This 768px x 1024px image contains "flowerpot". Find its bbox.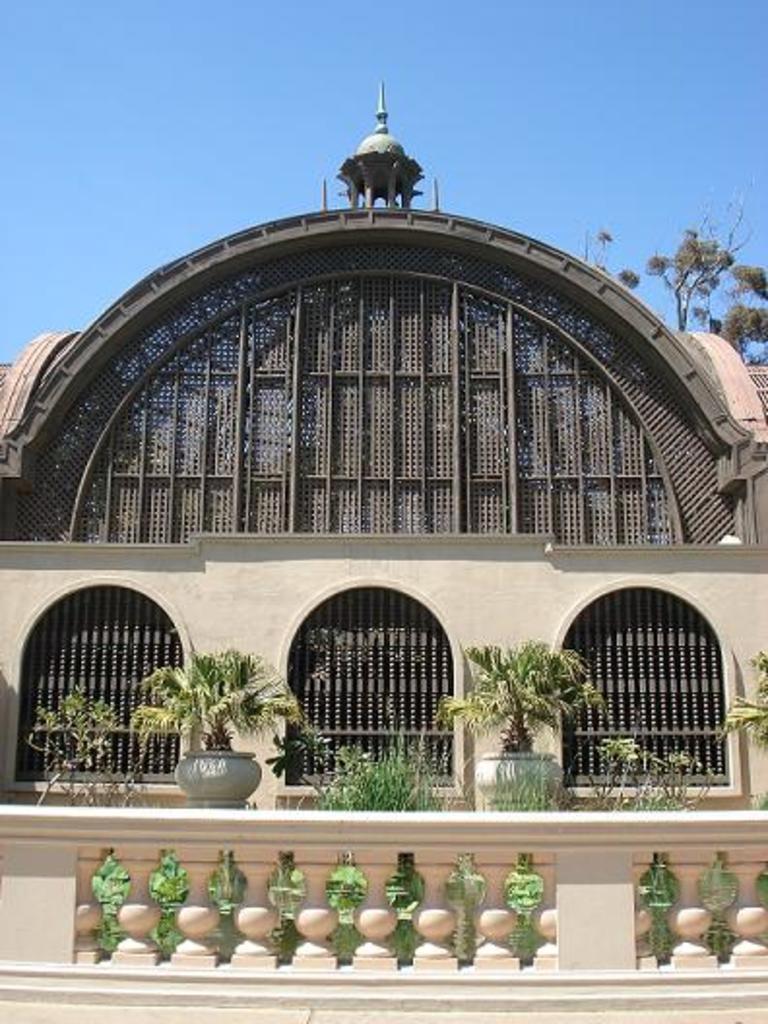
Rect(471, 749, 564, 816).
